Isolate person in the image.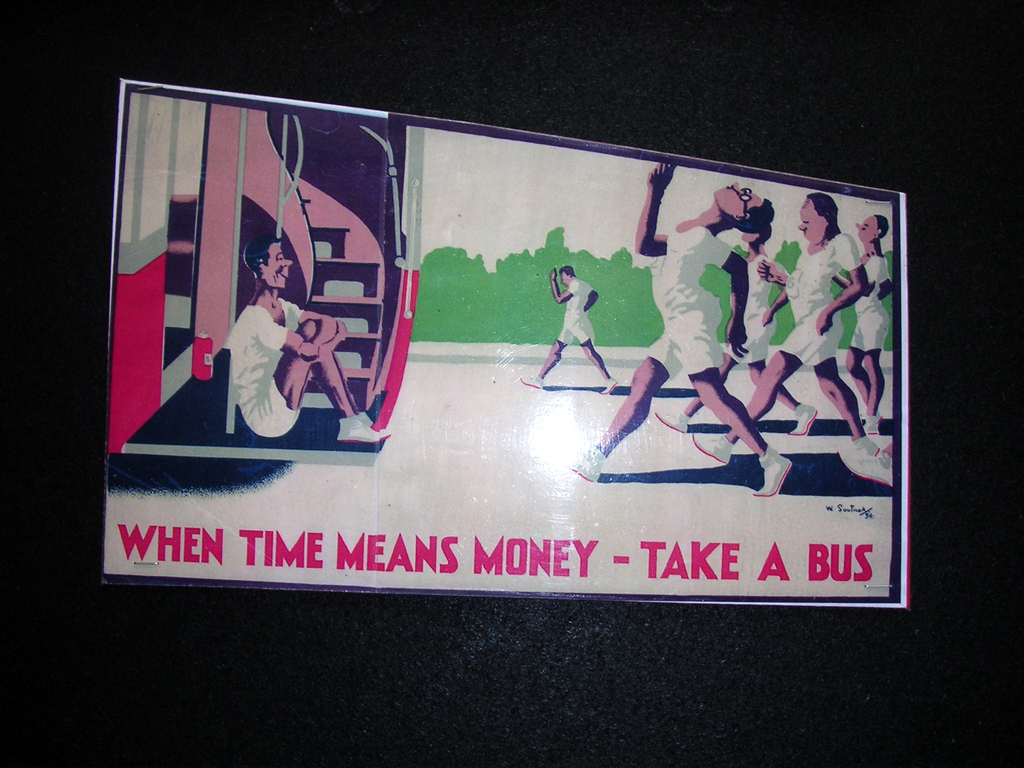
Isolated region: crop(228, 236, 392, 442).
